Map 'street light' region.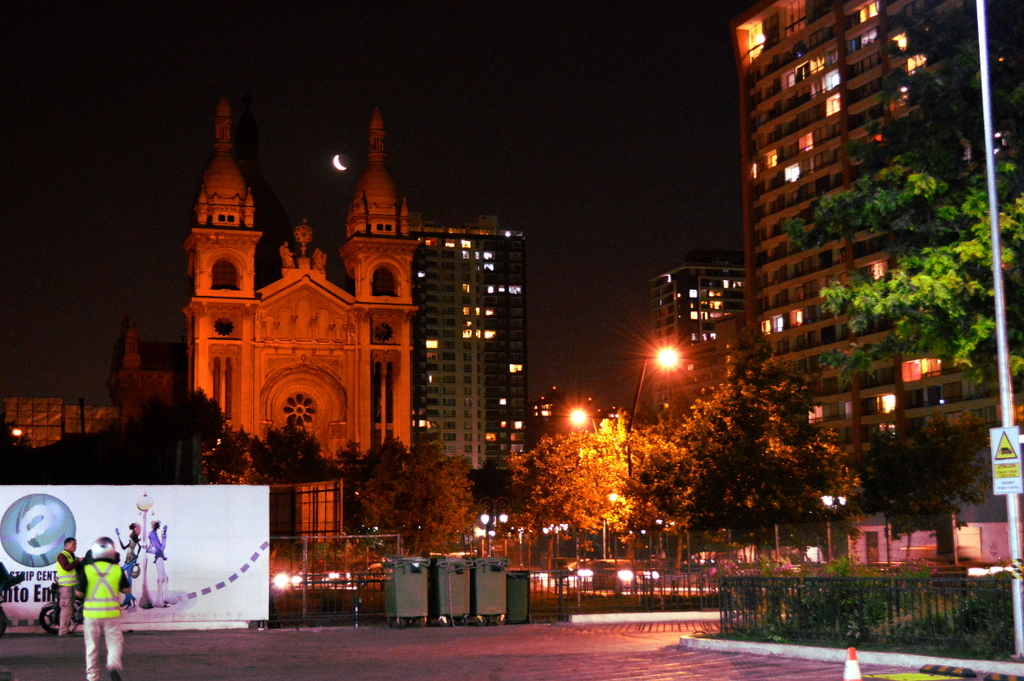
Mapped to bbox=(476, 499, 512, 532).
